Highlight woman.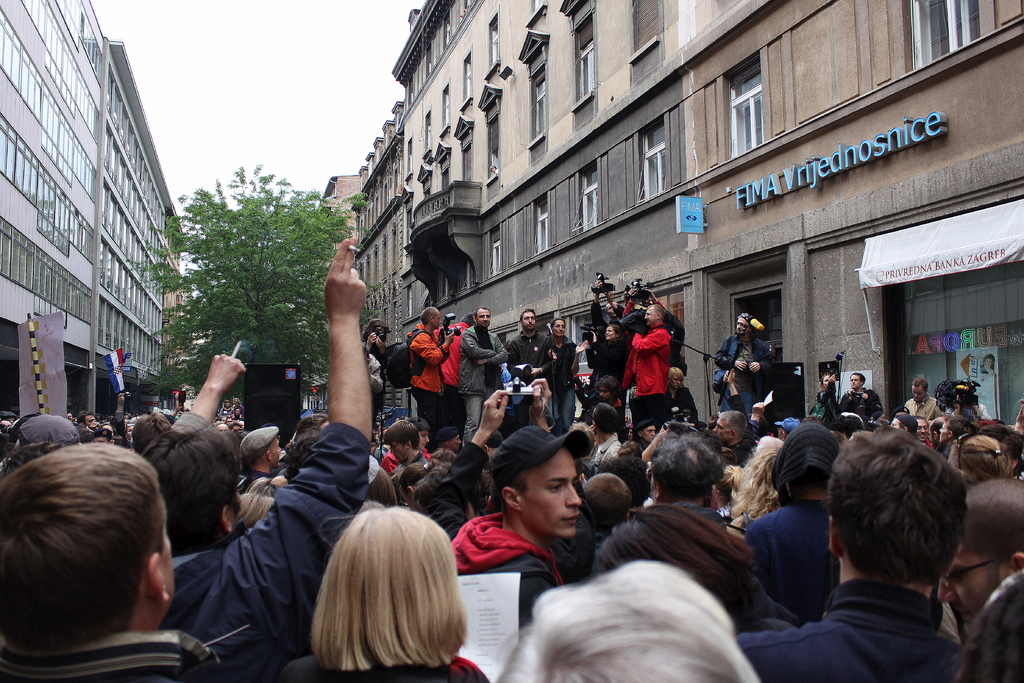
Highlighted region: crop(426, 448, 457, 471).
